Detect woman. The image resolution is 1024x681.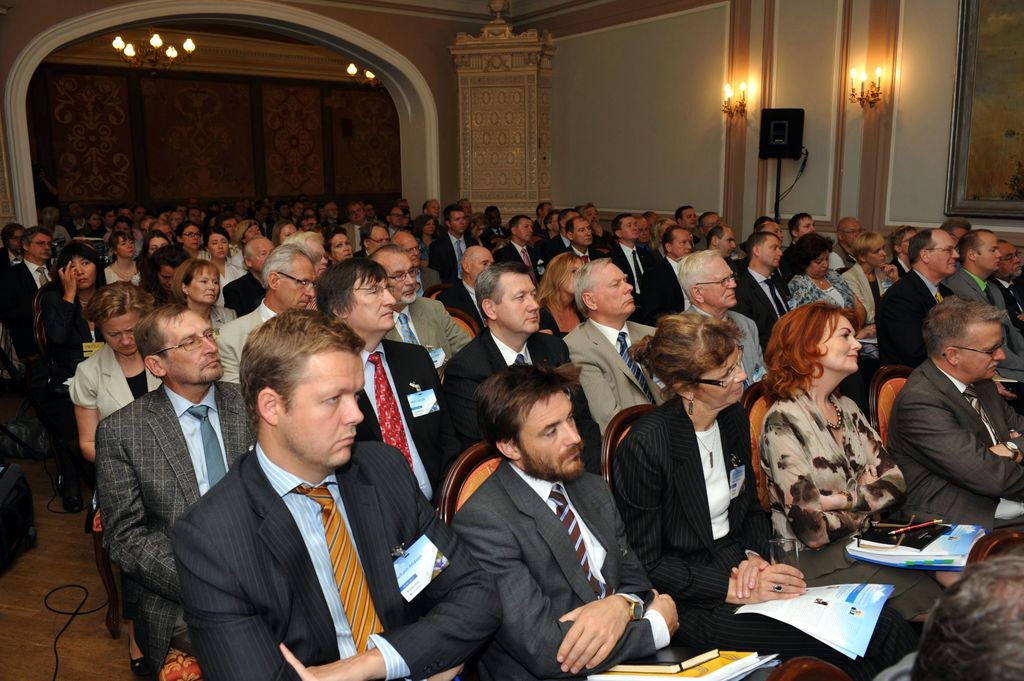
{"left": 38, "top": 243, "right": 120, "bottom": 396}.
